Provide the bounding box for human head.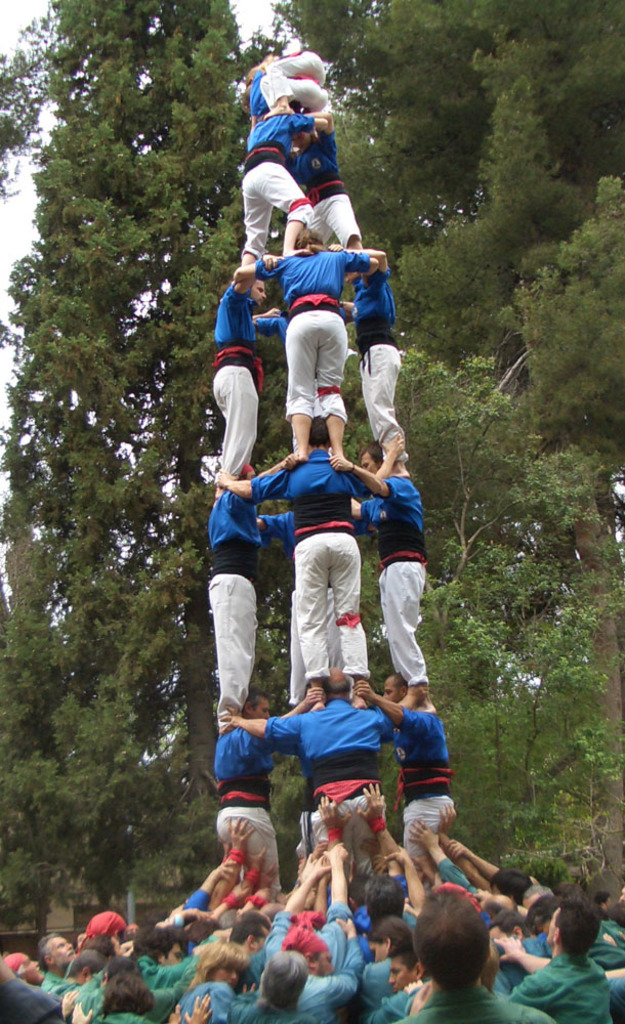
Rect(68, 948, 110, 989).
